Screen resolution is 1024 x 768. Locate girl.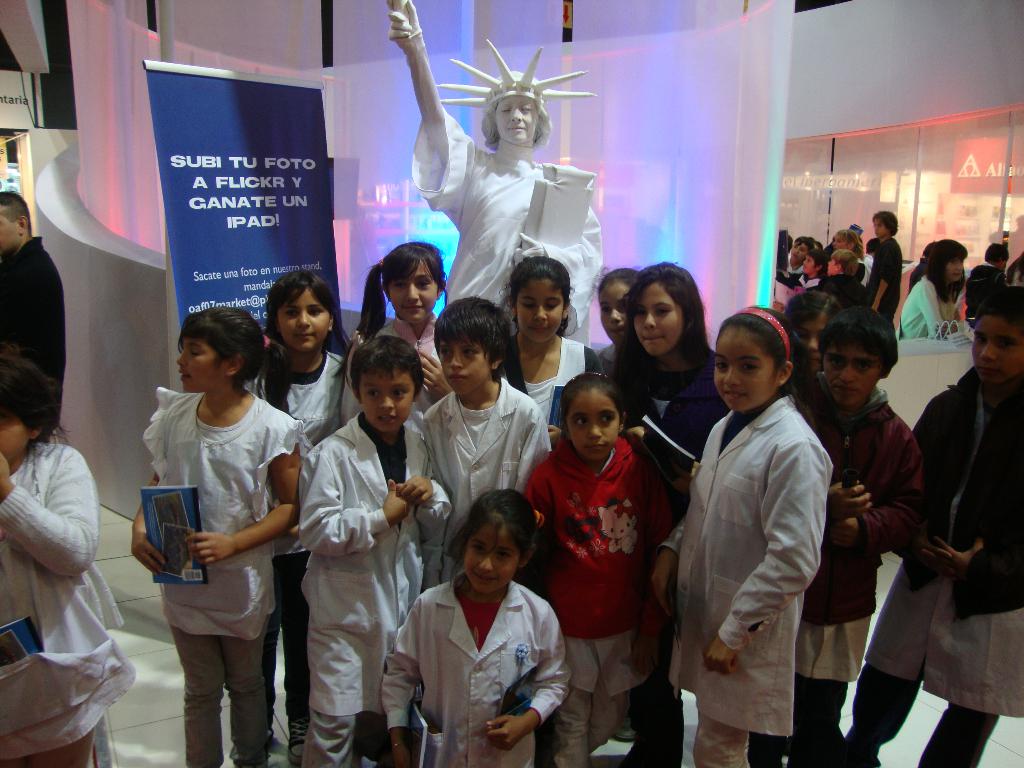
rect(597, 271, 645, 335).
